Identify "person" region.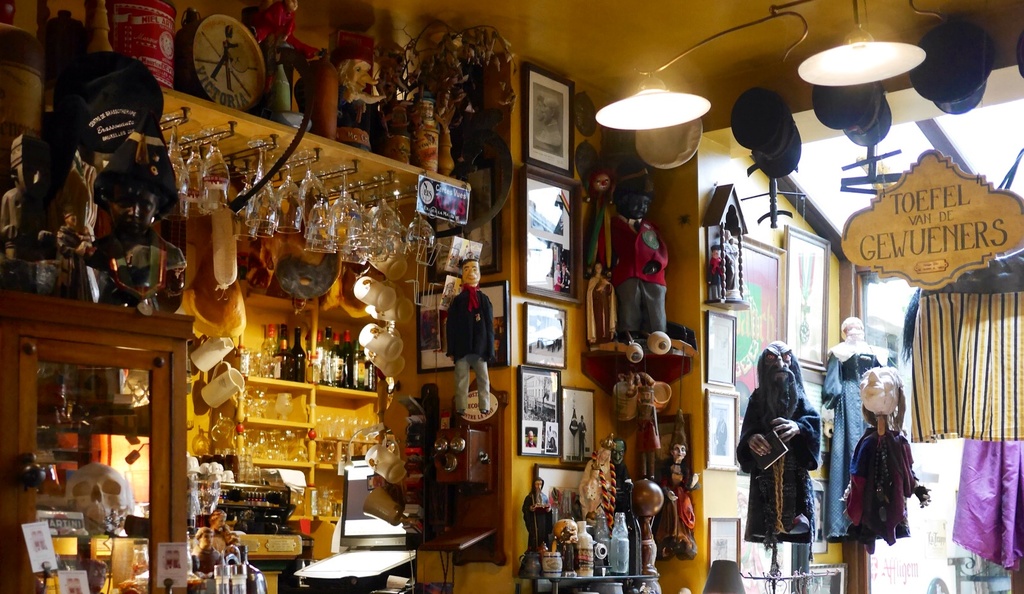
Region: l=825, t=320, r=883, b=538.
